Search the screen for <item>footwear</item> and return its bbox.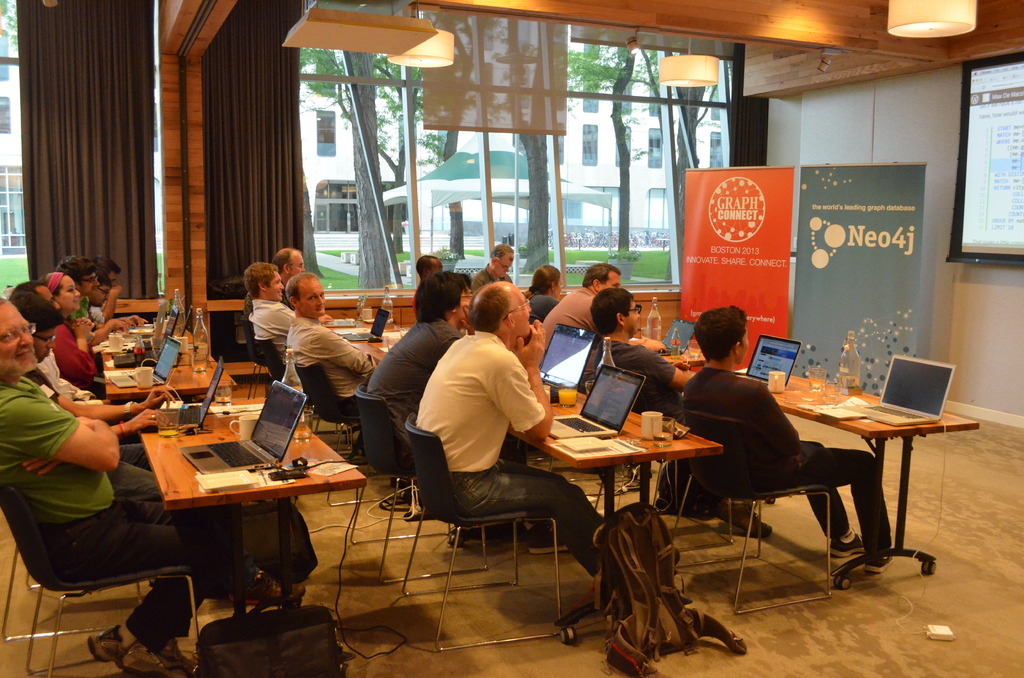
Found: [114, 638, 194, 677].
